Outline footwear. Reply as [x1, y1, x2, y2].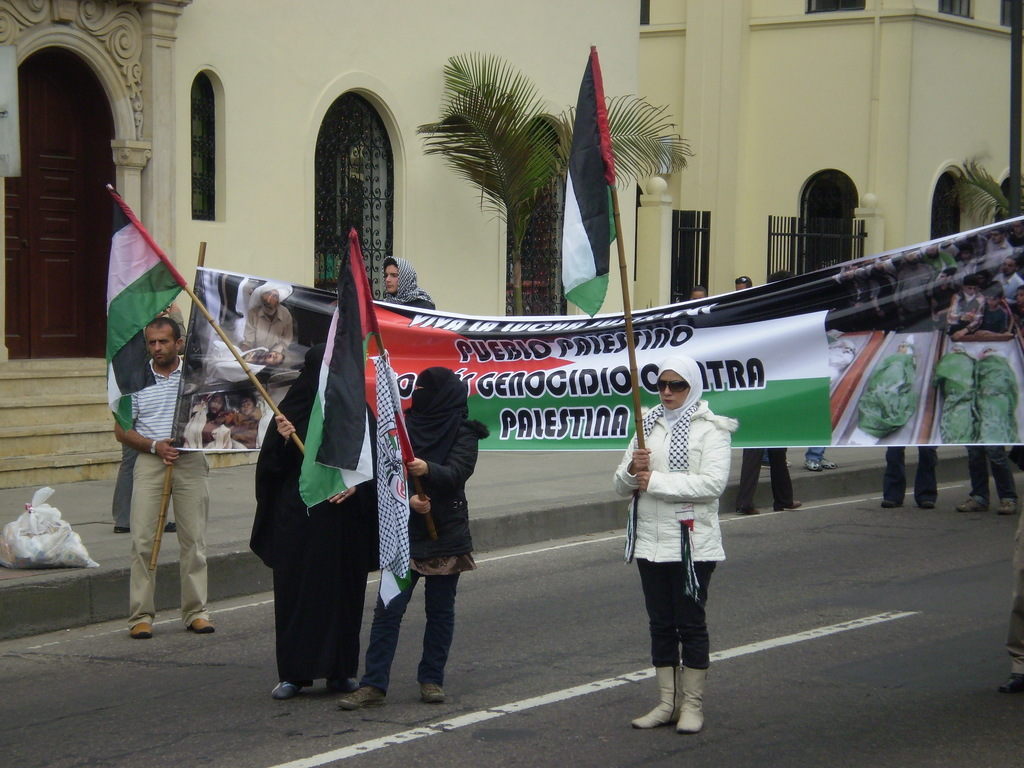
[954, 497, 989, 513].
